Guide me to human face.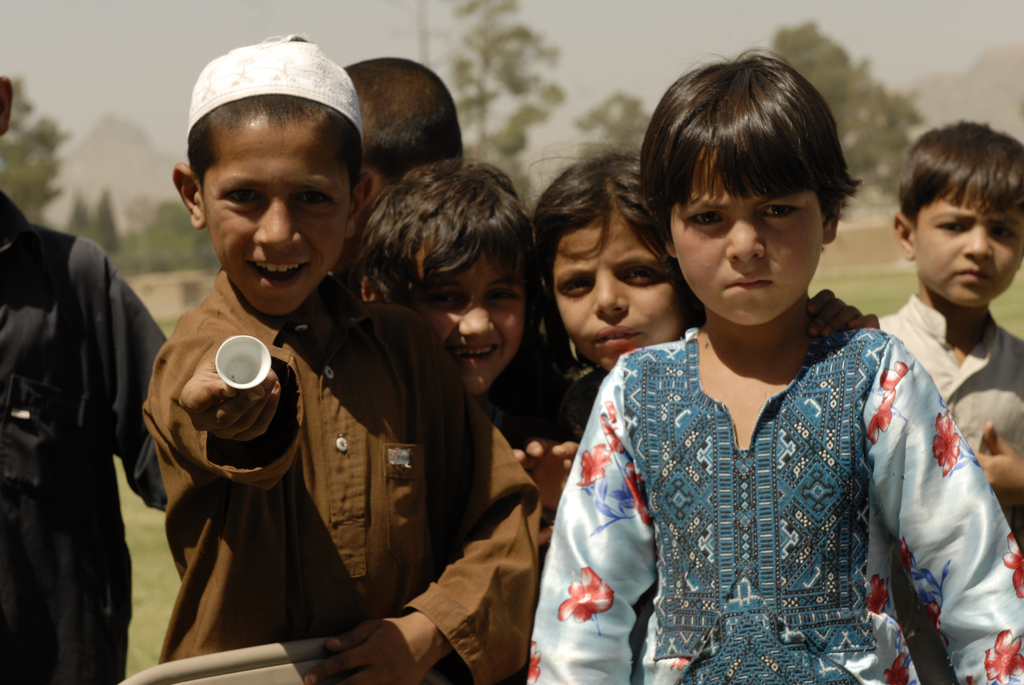
Guidance: region(554, 223, 680, 373).
